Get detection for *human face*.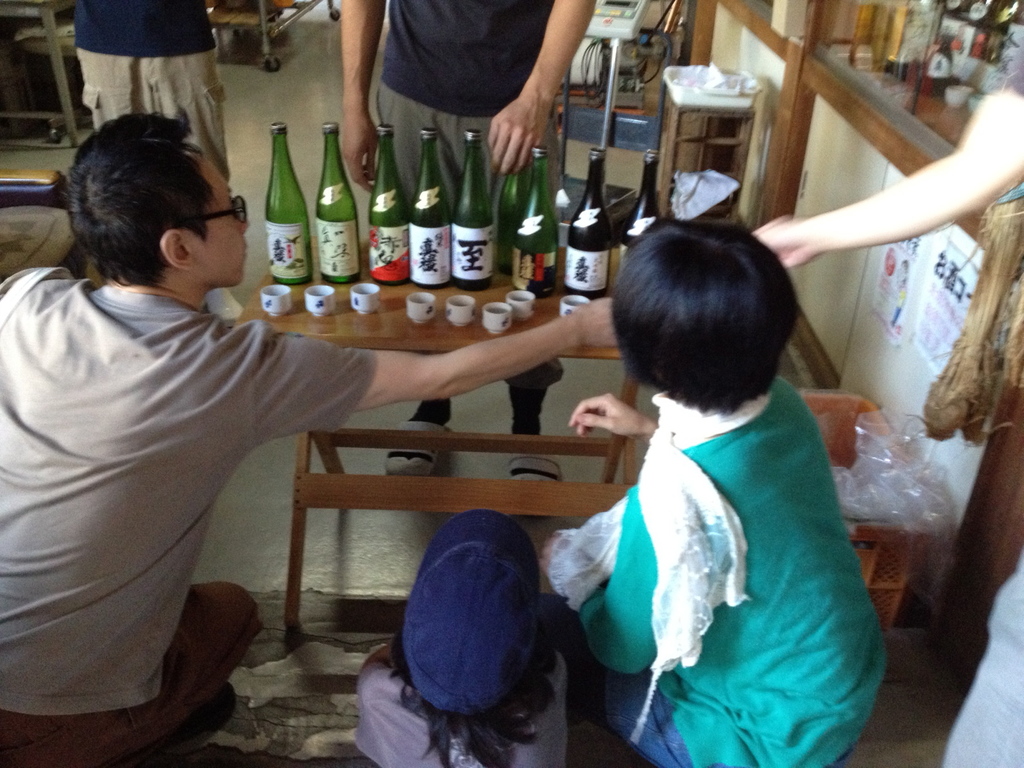
Detection: left=189, top=152, right=251, bottom=286.
